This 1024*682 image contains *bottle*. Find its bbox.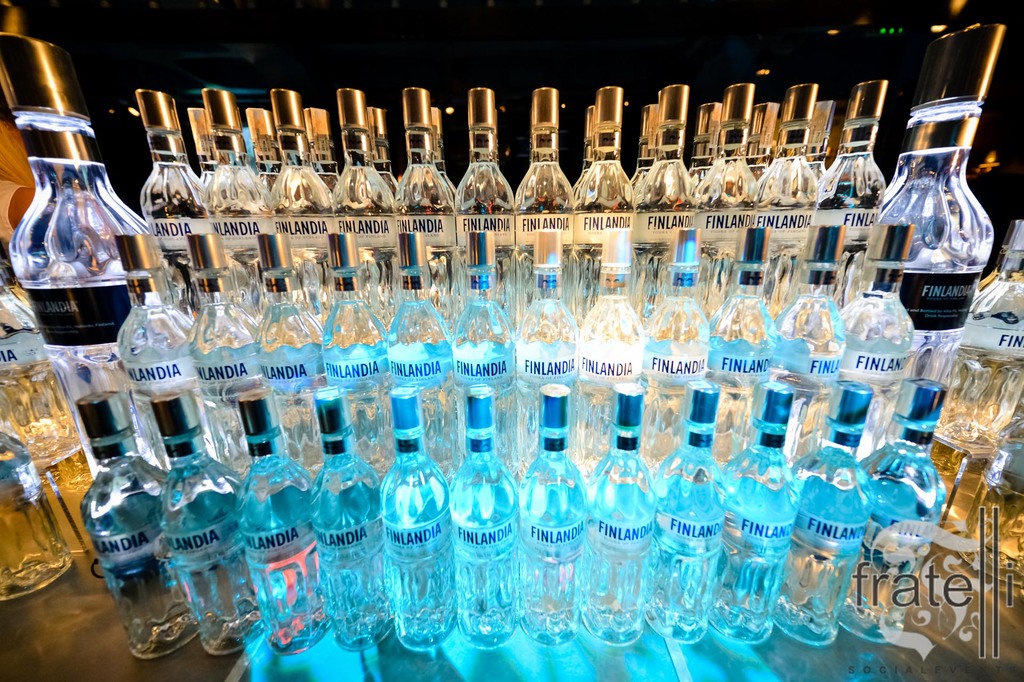
select_region(518, 382, 589, 645).
